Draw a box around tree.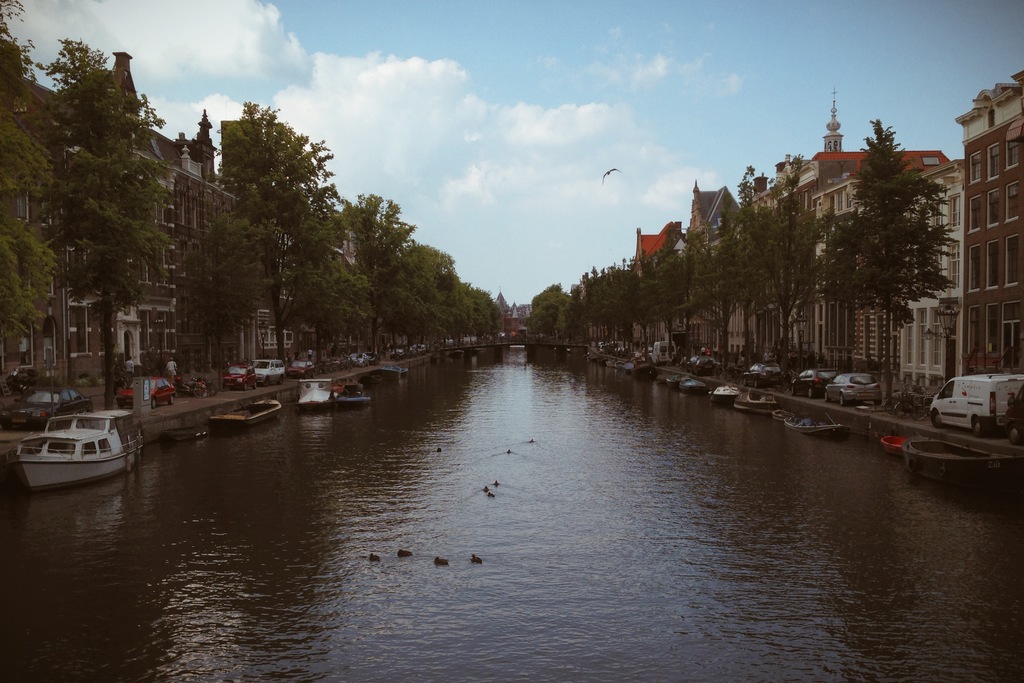
173/206/275/388.
